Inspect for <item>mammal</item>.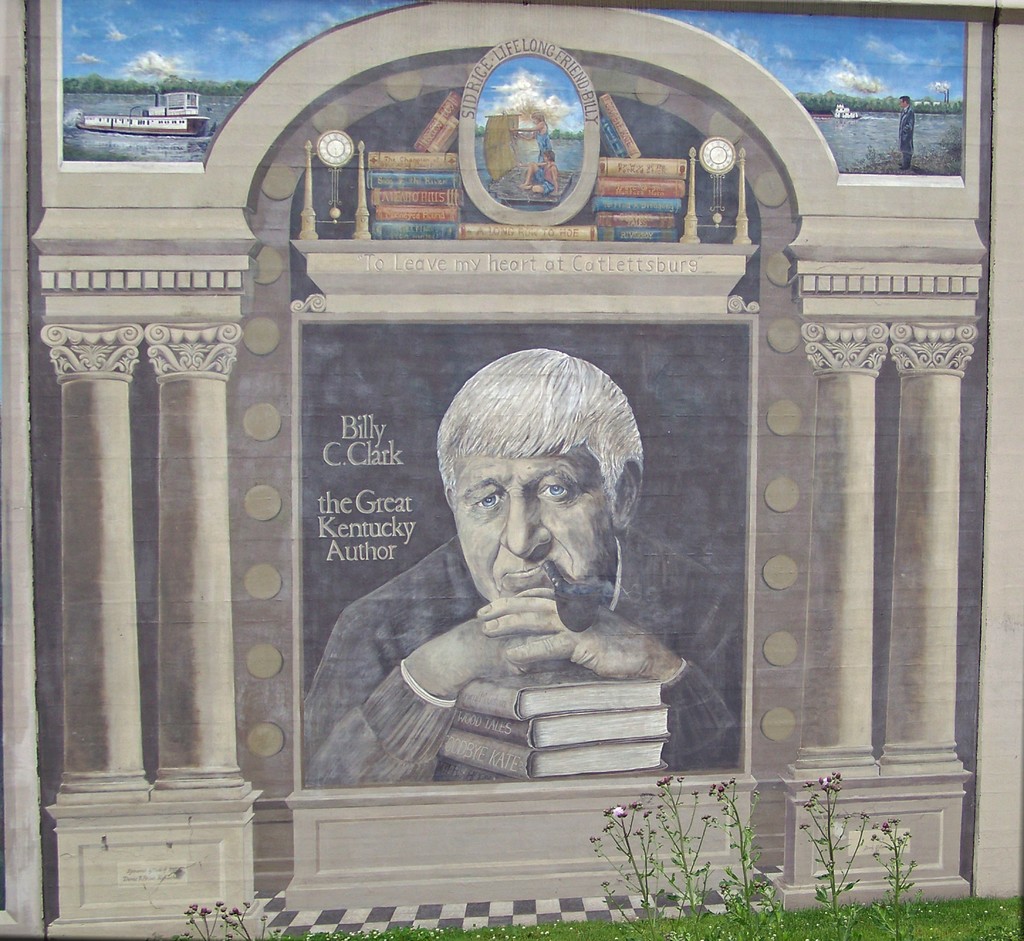
Inspection: [332,340,726,778].
